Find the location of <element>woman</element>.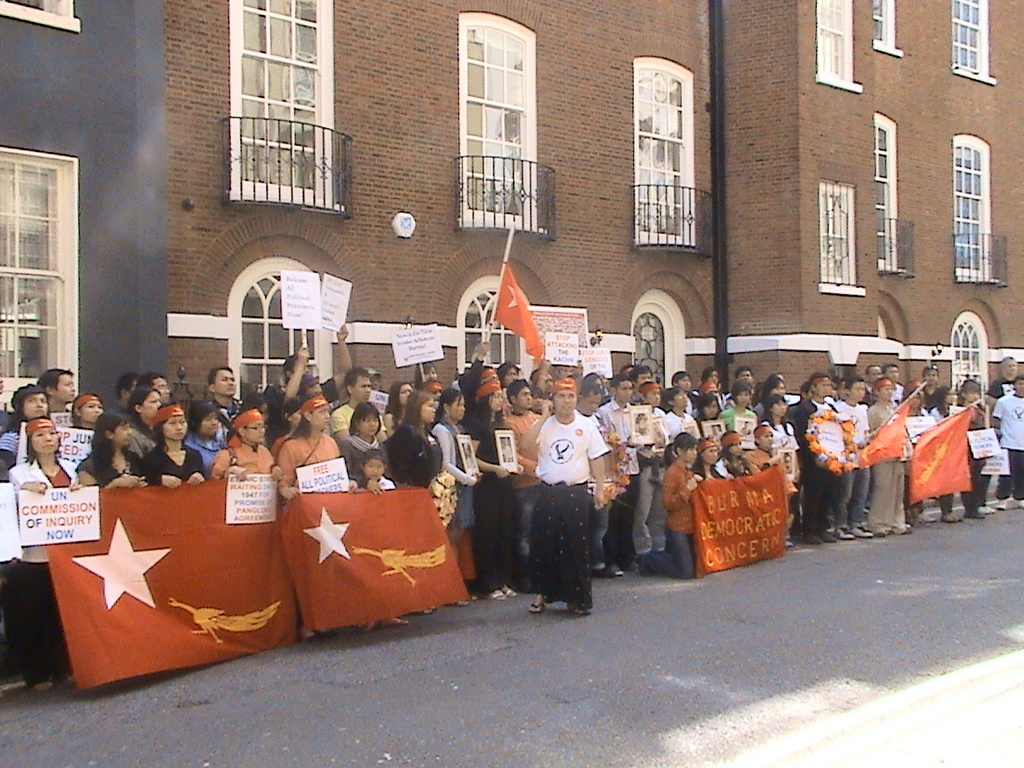
Location: [281,393,356,641].
